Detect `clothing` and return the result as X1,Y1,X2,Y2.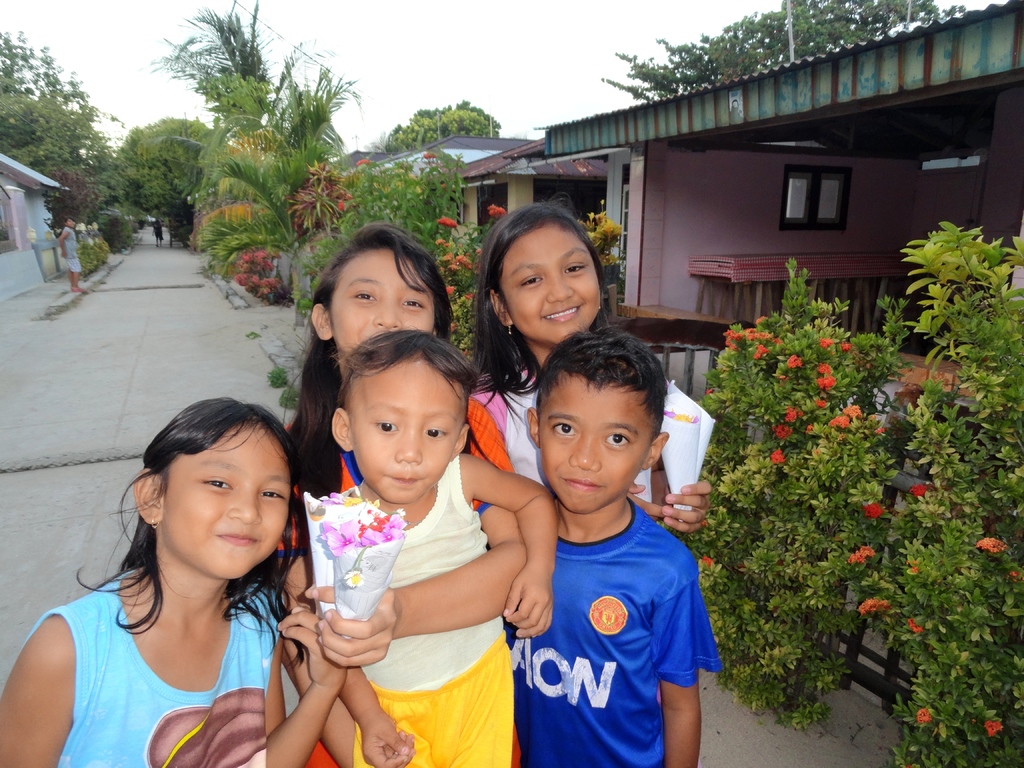
307,454,520,767.
